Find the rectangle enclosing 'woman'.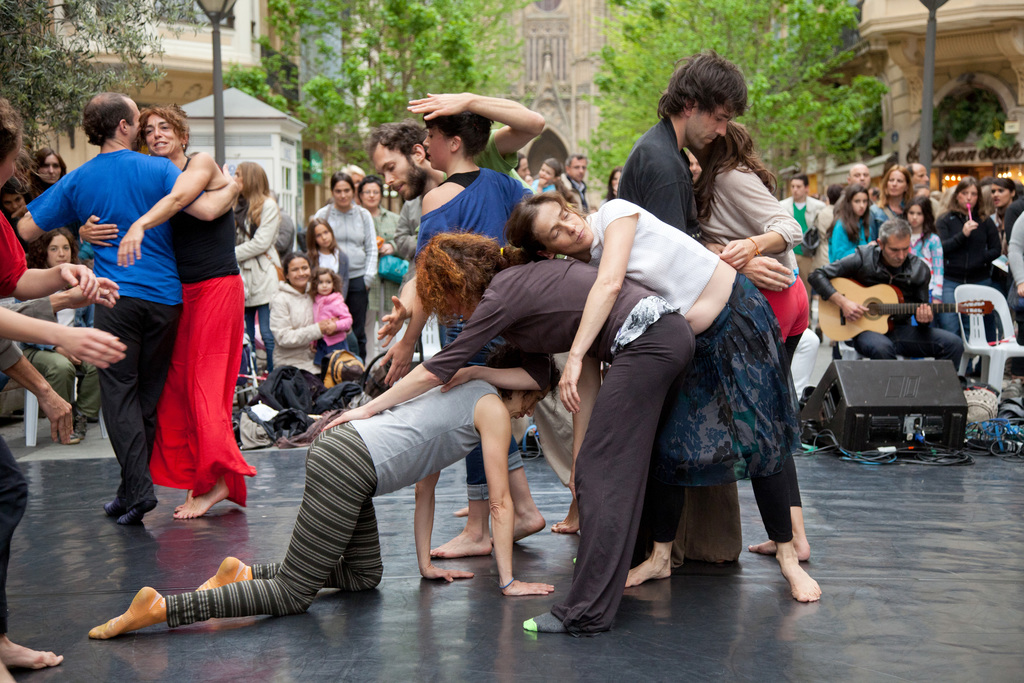
268 252 330 377.
